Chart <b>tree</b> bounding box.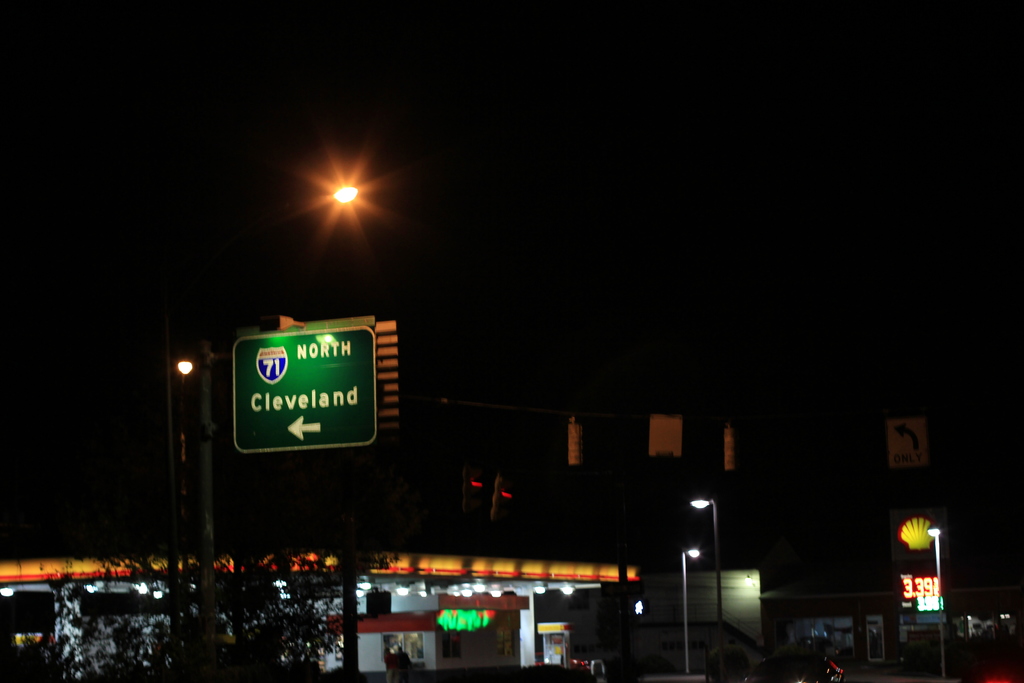
Charted: (x1=0, y1=515, x2=364, y2=682).
